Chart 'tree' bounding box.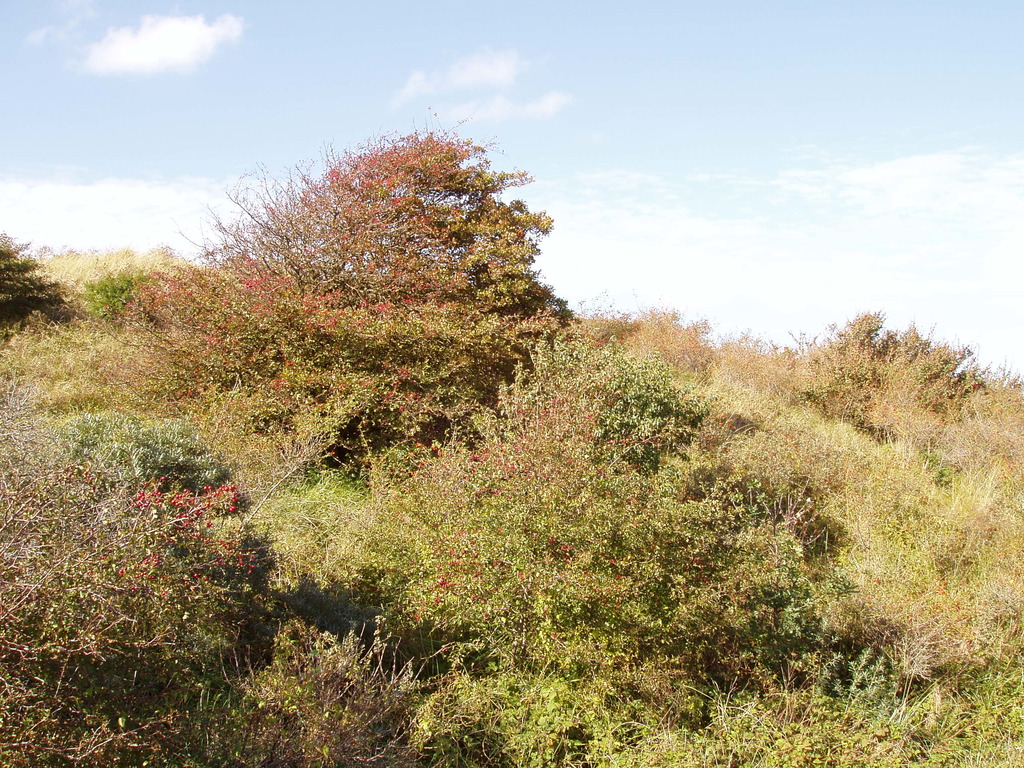
Charted: (152, 131, 588, 454).
